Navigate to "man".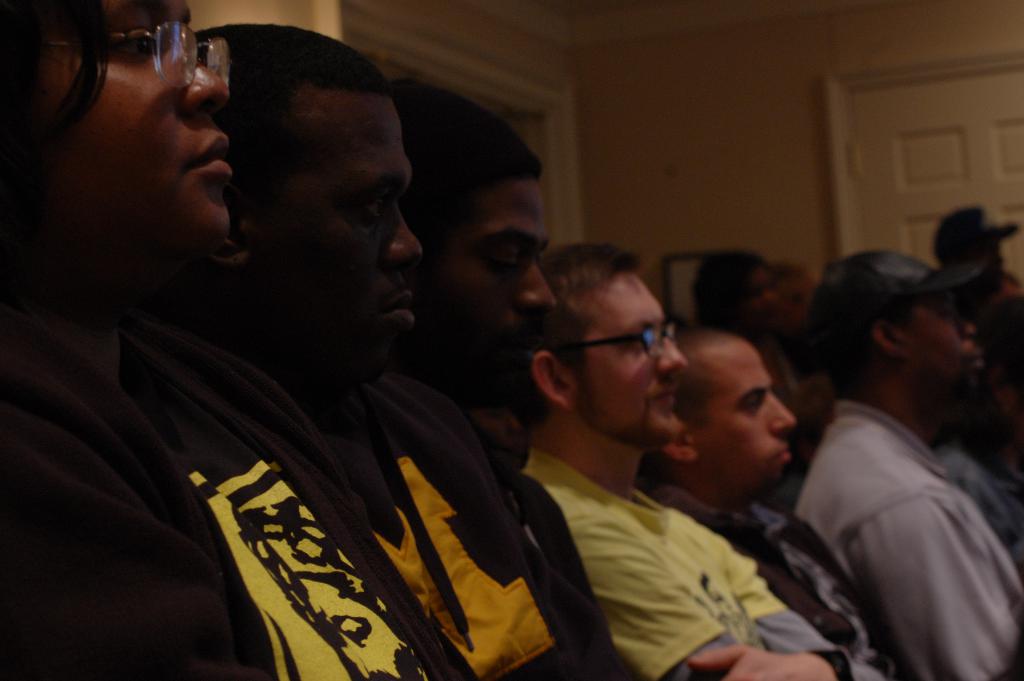
Navigation target: 780,244,1023,680.
